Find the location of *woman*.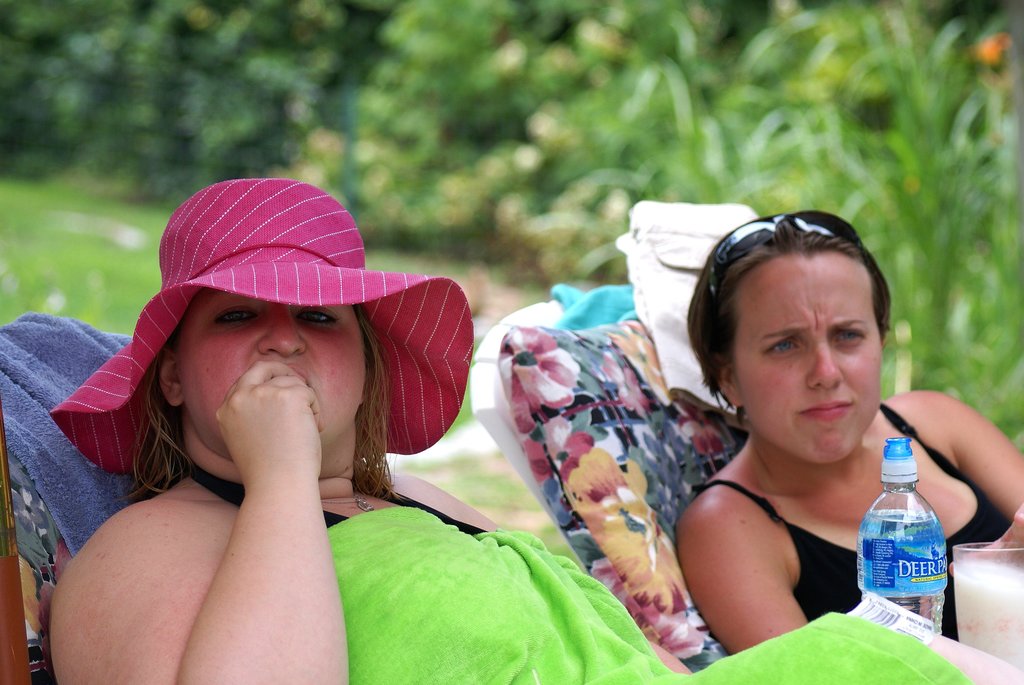
Location: <region>668, 213, 1023, 653</region>.
